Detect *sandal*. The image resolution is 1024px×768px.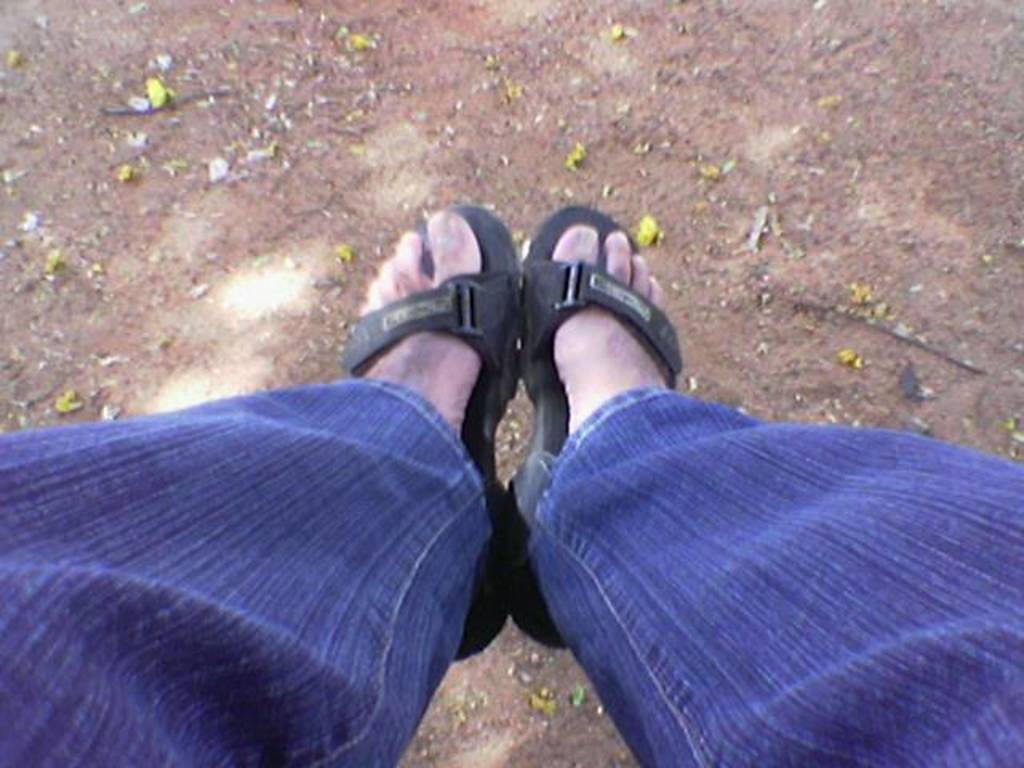
(342,210,510,654).
